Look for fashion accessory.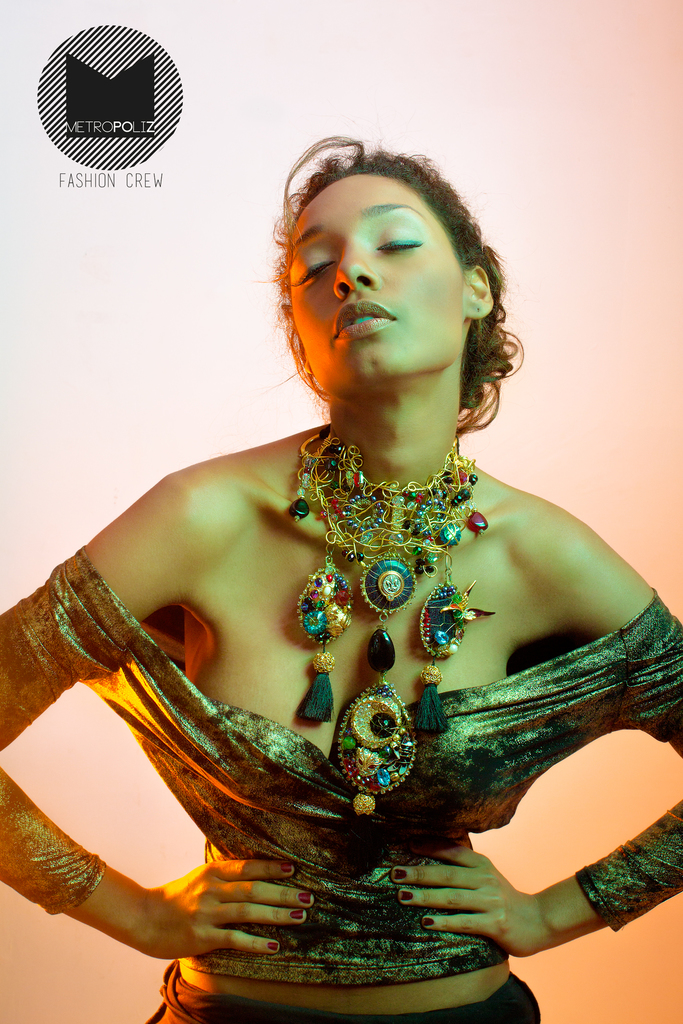
Found: [280,863,296,876].
